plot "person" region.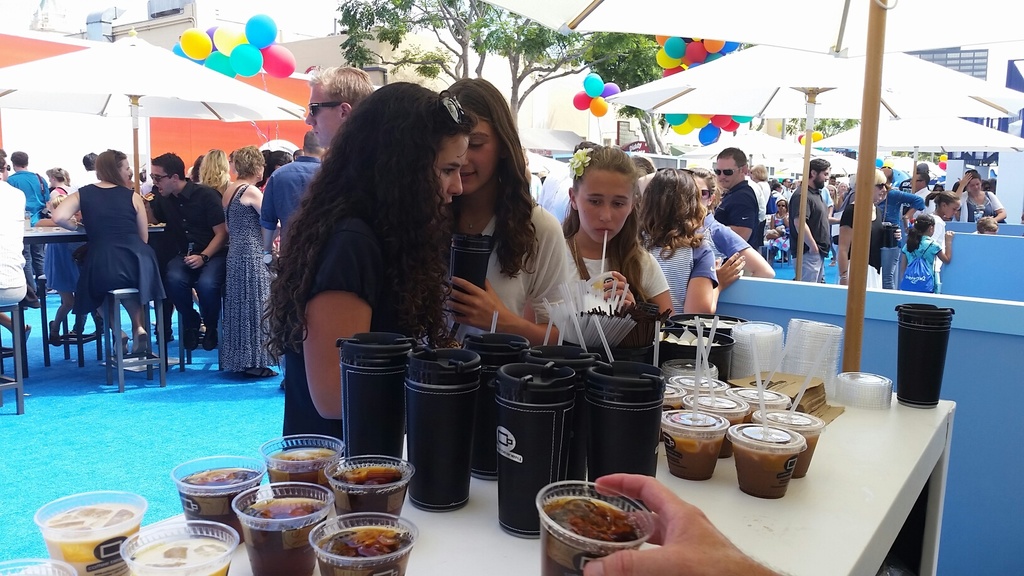
Plotted at [x1=916, y1=168, x2=935, y2=214].
